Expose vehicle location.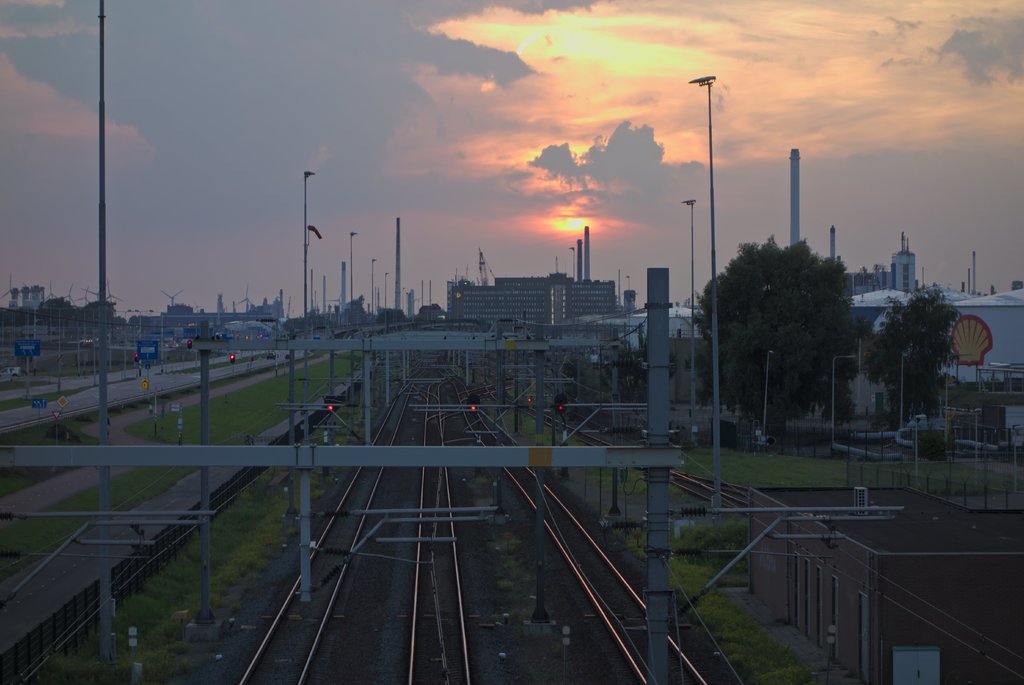
Exposed at <box>162,334,182,356</box>.
